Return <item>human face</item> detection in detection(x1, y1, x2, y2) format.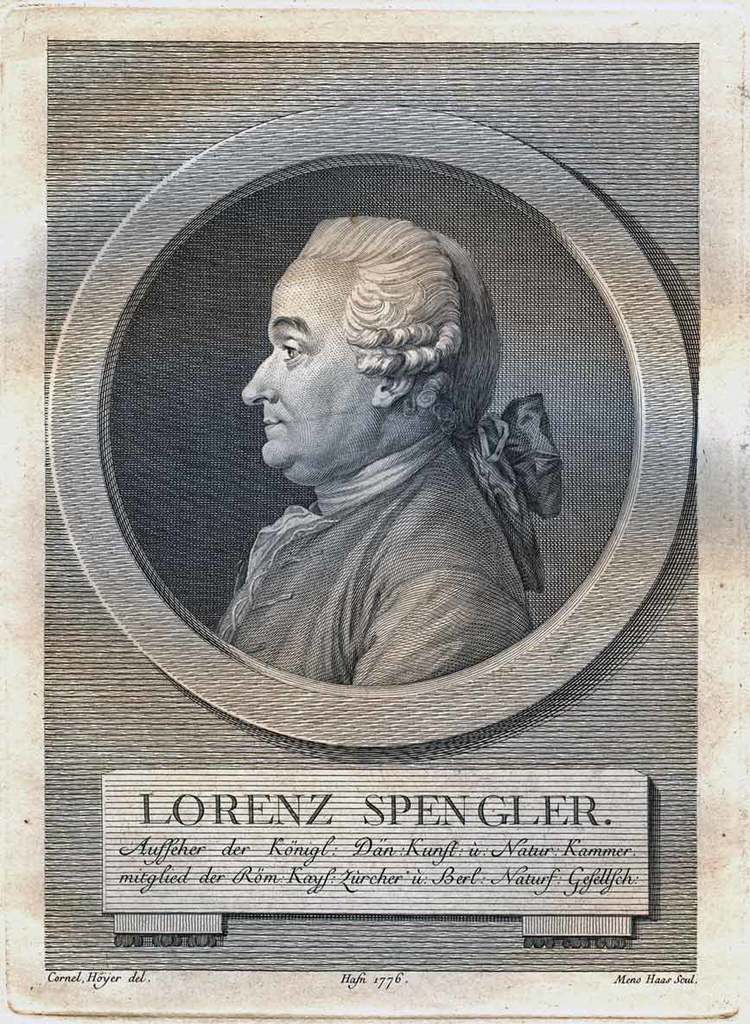
detection(240, 260, 383, 469).
